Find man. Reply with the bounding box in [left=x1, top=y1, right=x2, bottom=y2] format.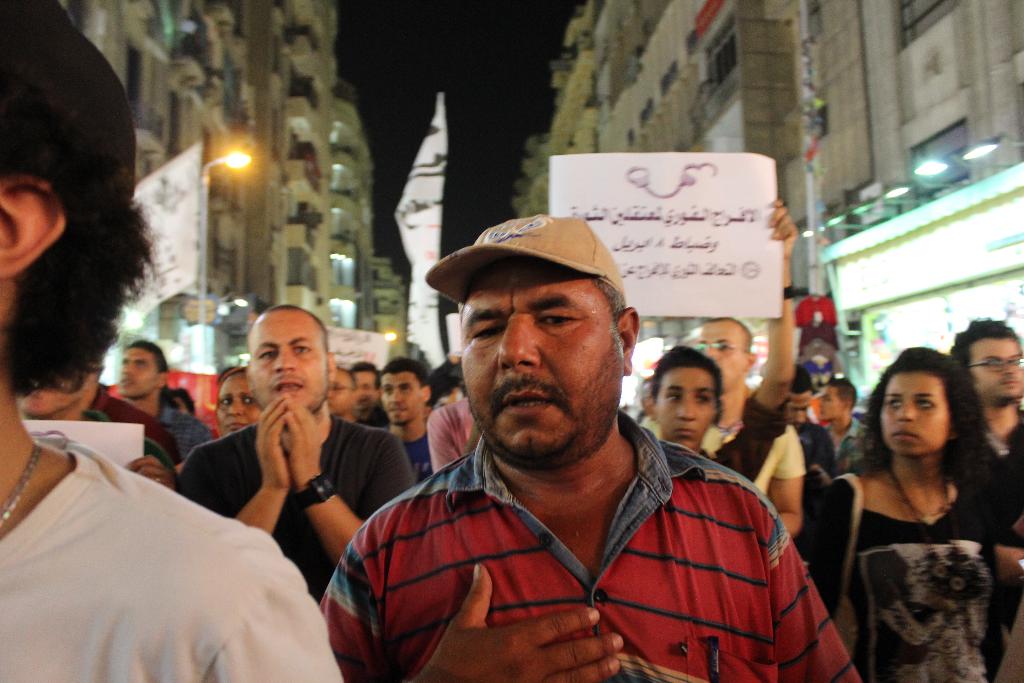
[left=345, top=362, right=390, bottom=430].
